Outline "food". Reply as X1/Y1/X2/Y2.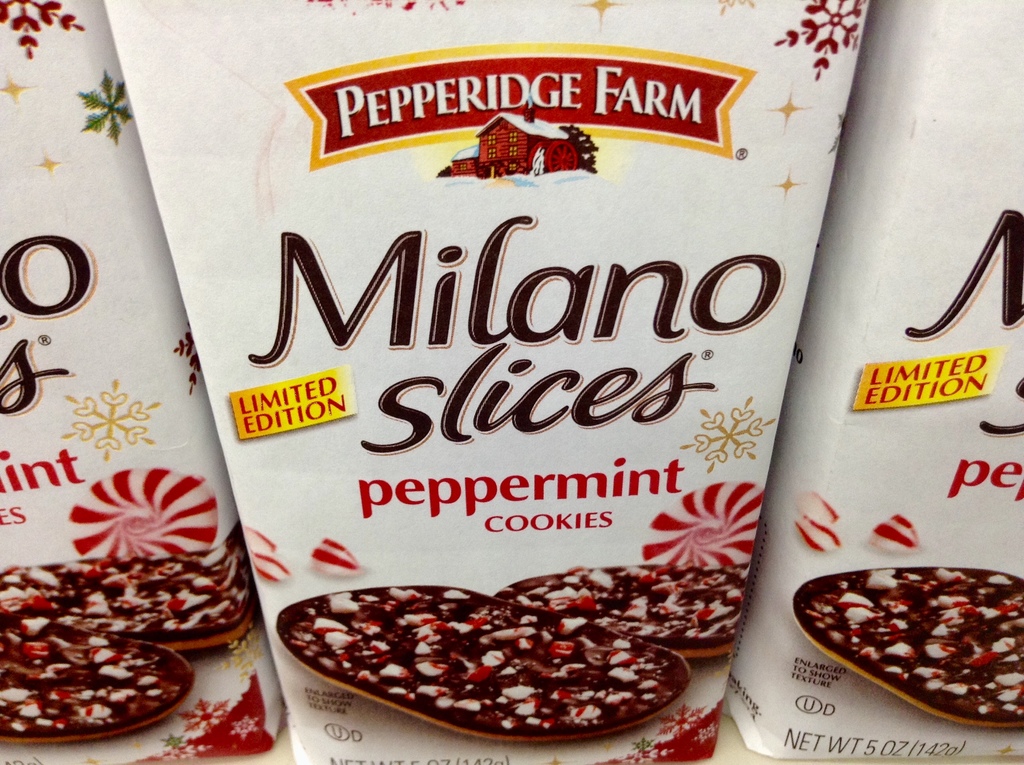
787/489/840/527.
